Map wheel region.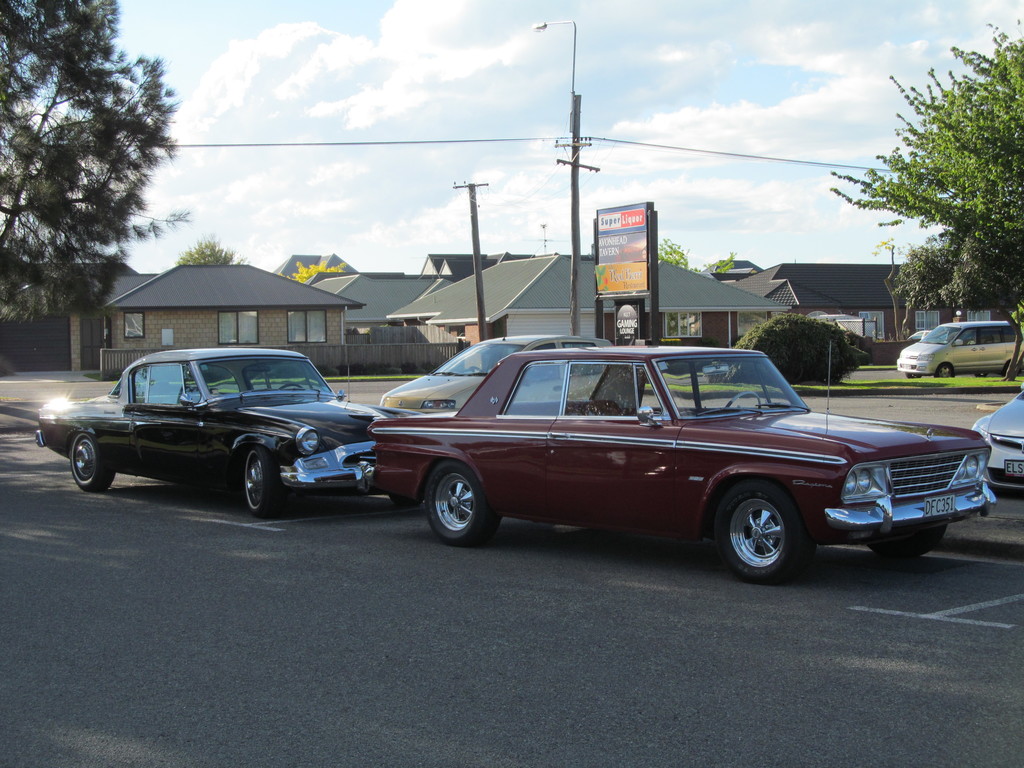
Mapped to bbox=(242, 448, 280, 525).
